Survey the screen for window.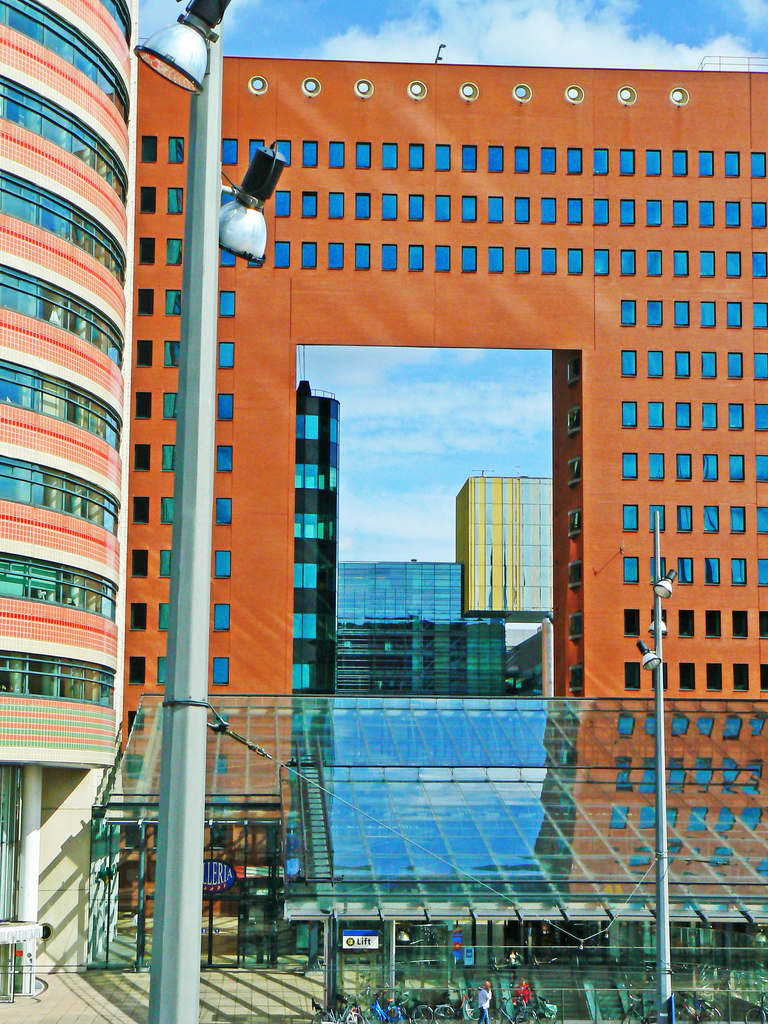
Survey found: detection(127, 657, 146, 685).
